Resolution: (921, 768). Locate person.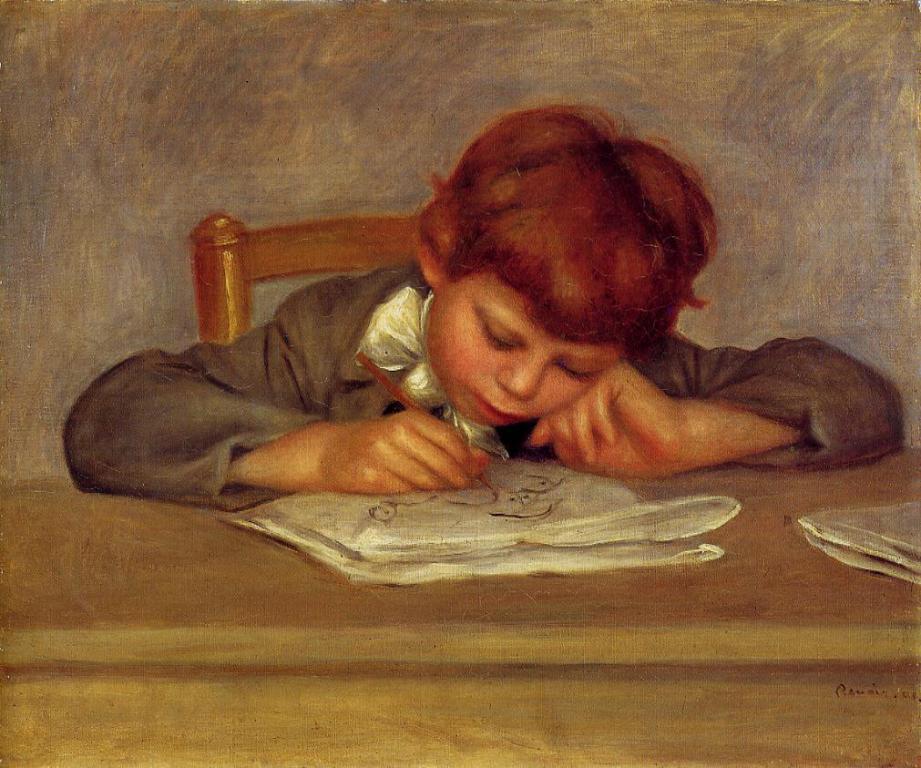
box(145, 108, 871, 544).
